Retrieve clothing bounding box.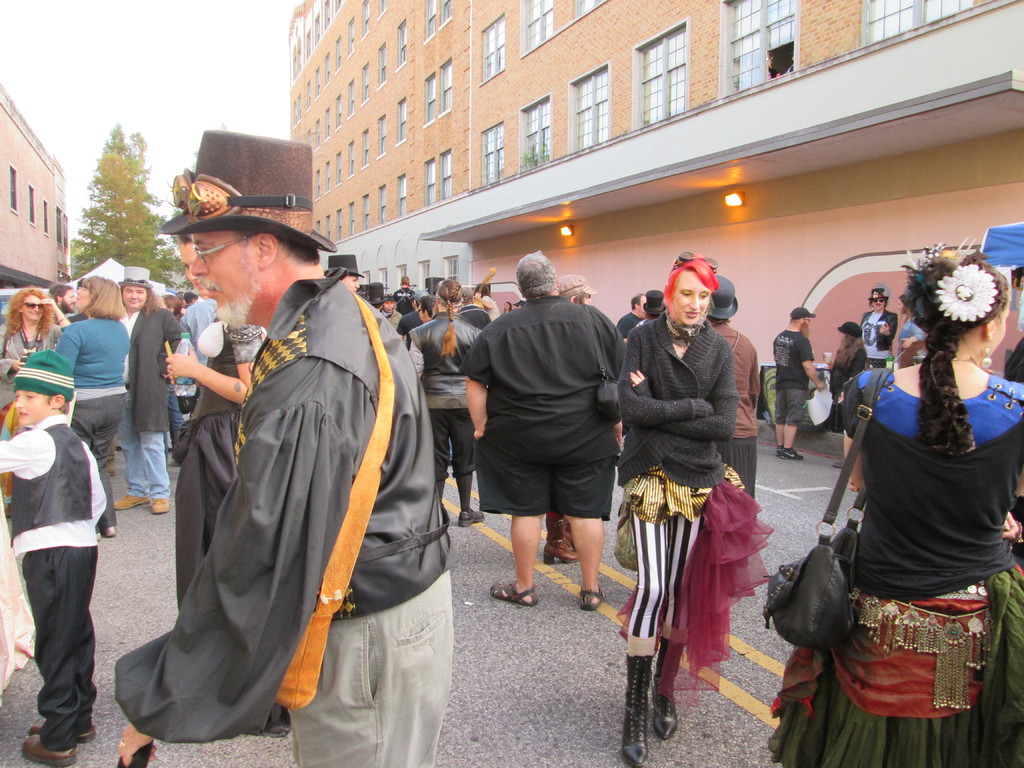
Bounding box: (0,416,106,751).
